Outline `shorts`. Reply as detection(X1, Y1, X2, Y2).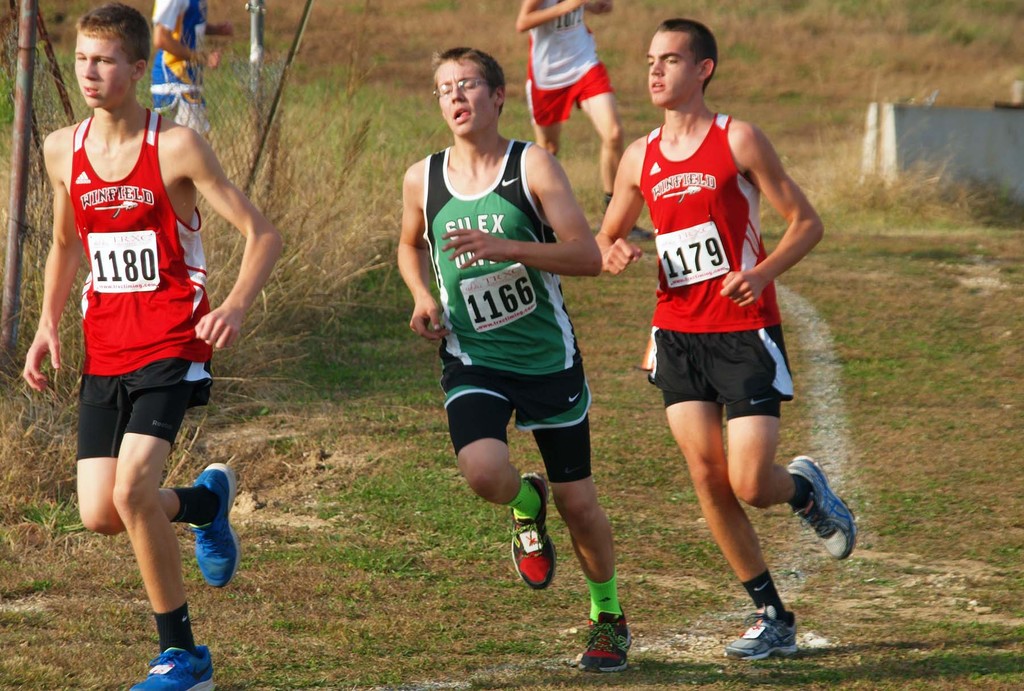
detection(70, 357, 215, 461).
